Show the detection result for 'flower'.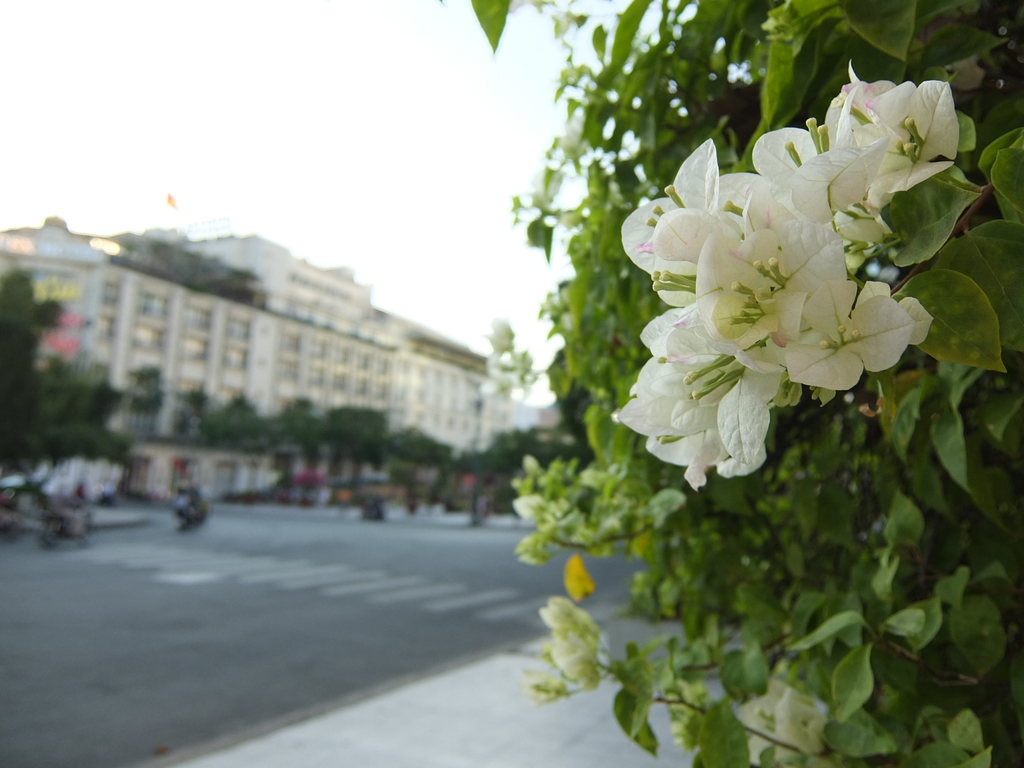
746 669 829 767.
